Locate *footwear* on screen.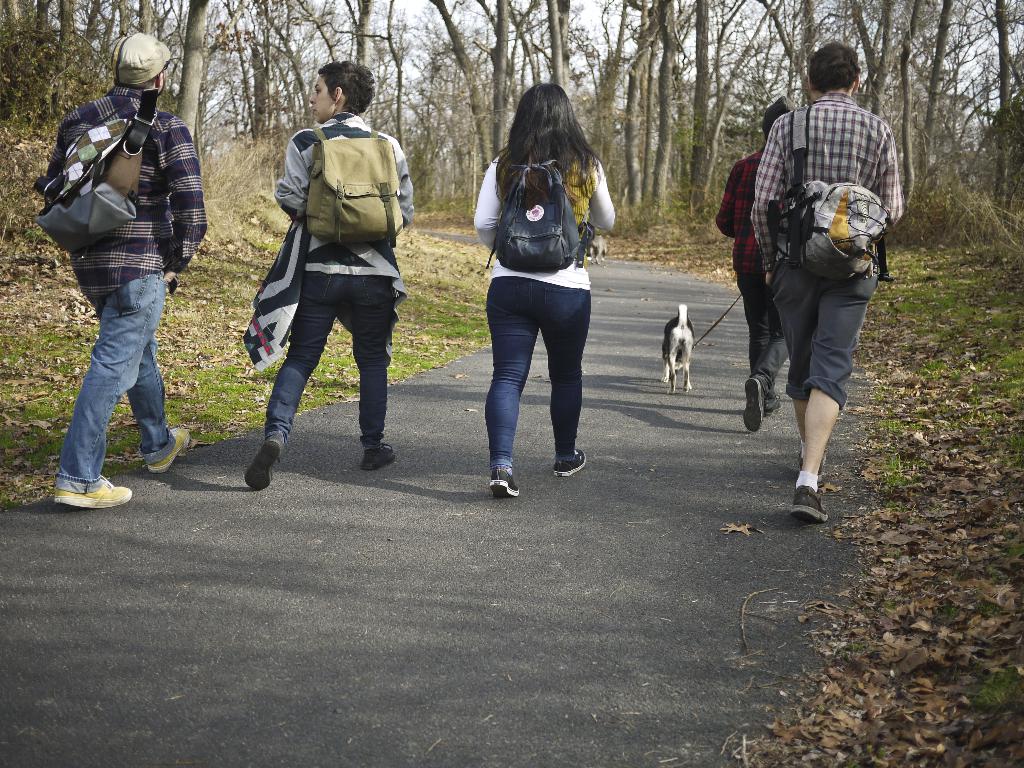
On screen at crop(739, 376, 765, 430).
